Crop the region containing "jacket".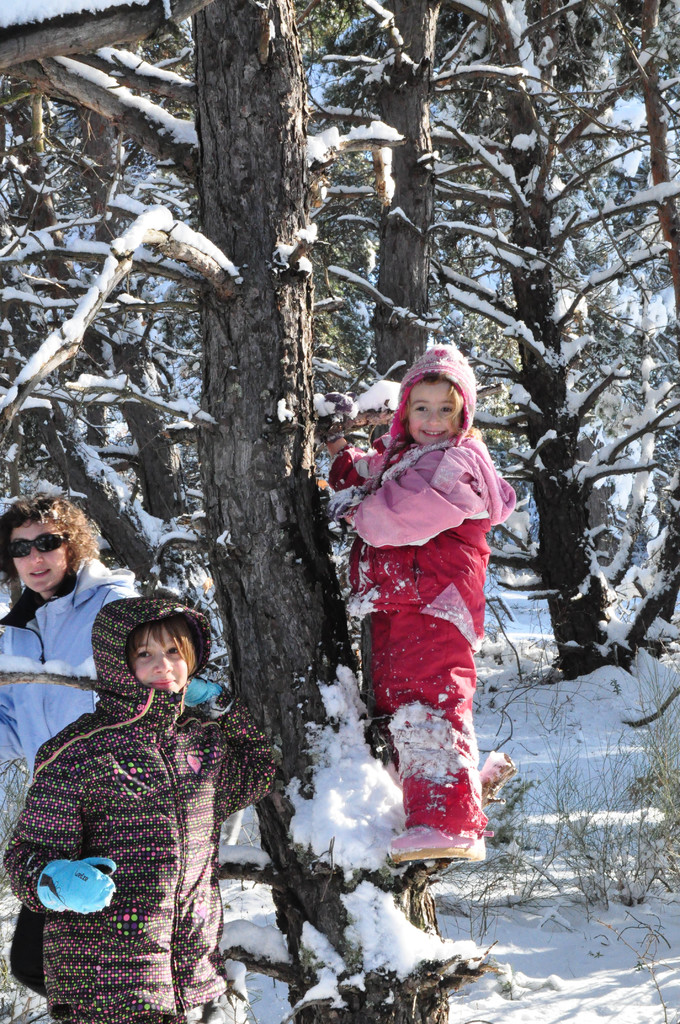
Crop region: BBox(33, 591, 263, 1016).
